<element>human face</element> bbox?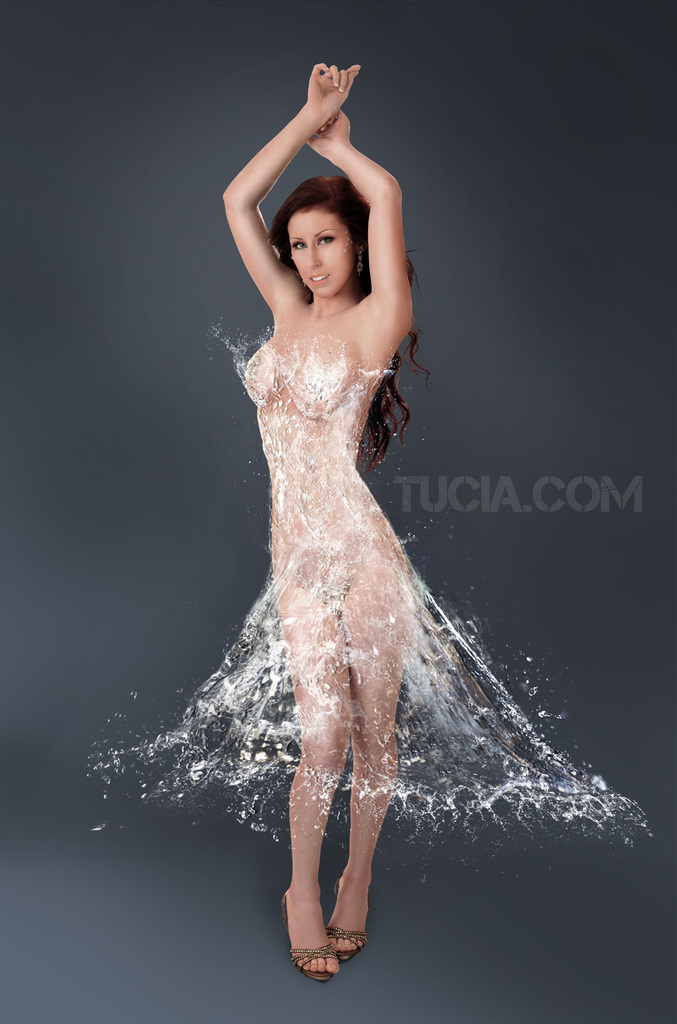
BBox(292, 211, 361, 291)
